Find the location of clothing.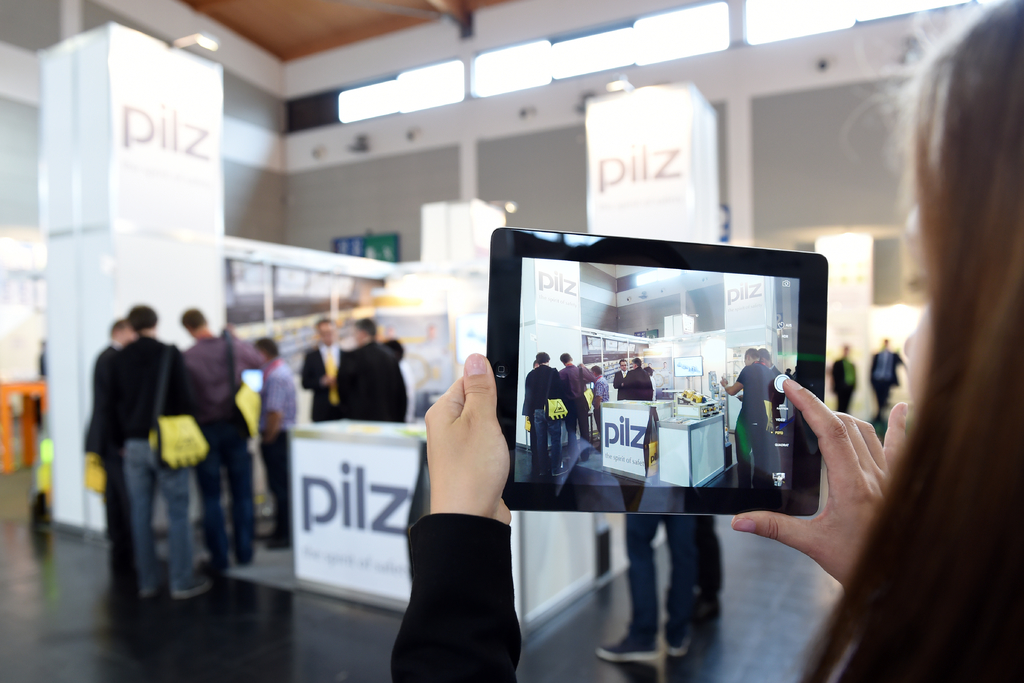
Location: box(620, 511, 691, 645).
